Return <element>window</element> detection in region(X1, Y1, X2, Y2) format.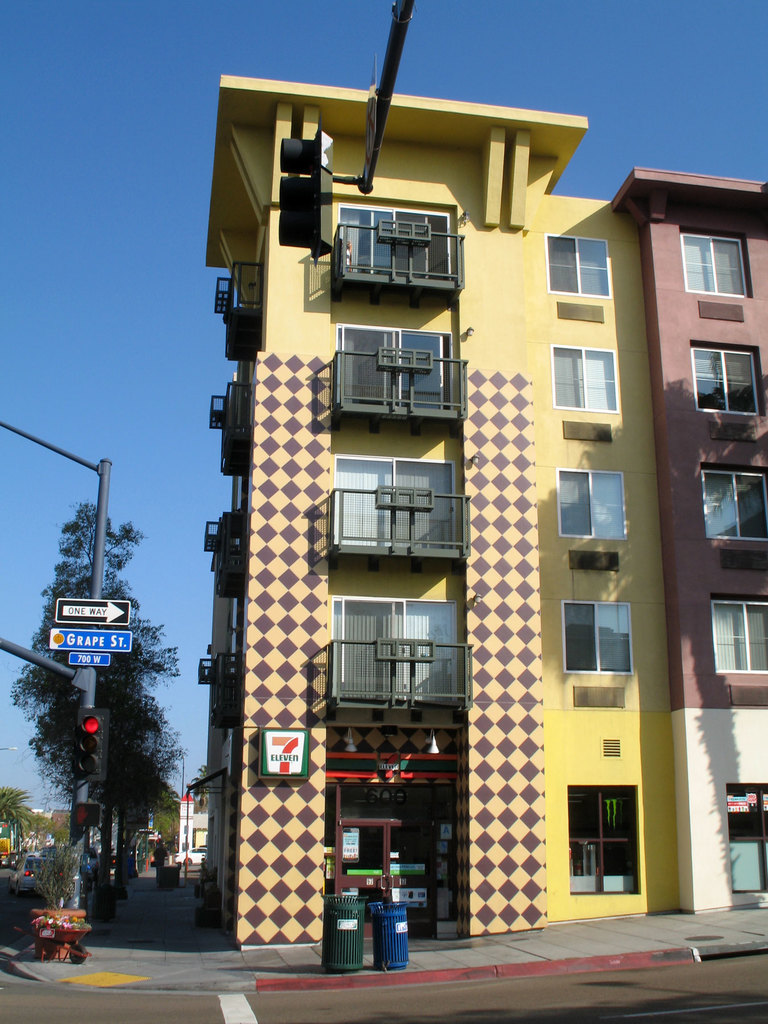
region(564, 468, 615, 535).
